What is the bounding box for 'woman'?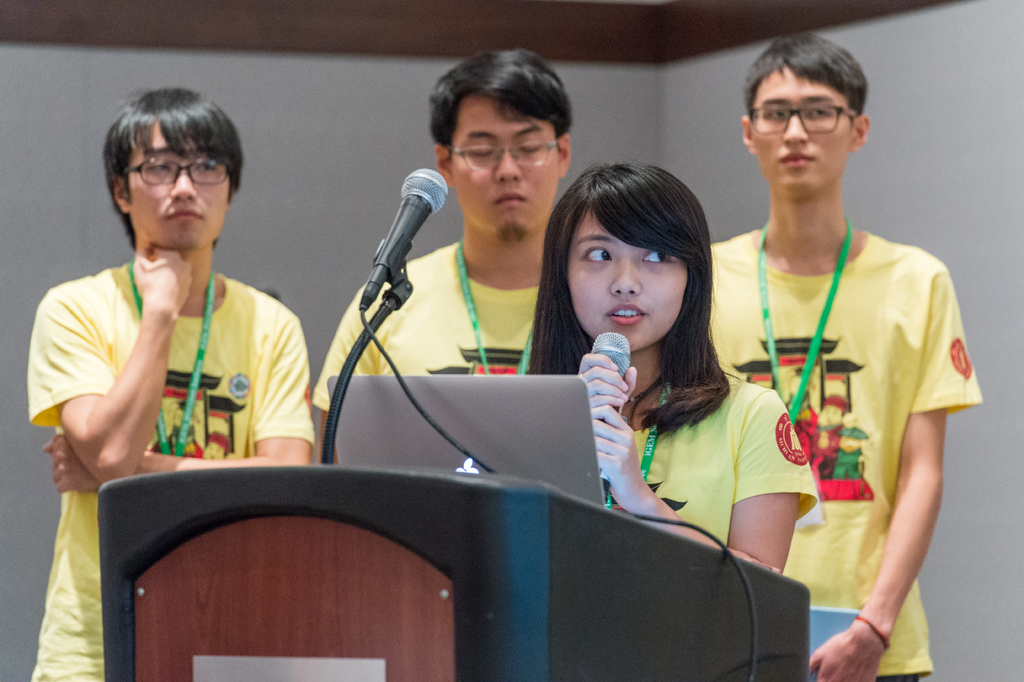
<region>482, 147, 839, 601</region>.
